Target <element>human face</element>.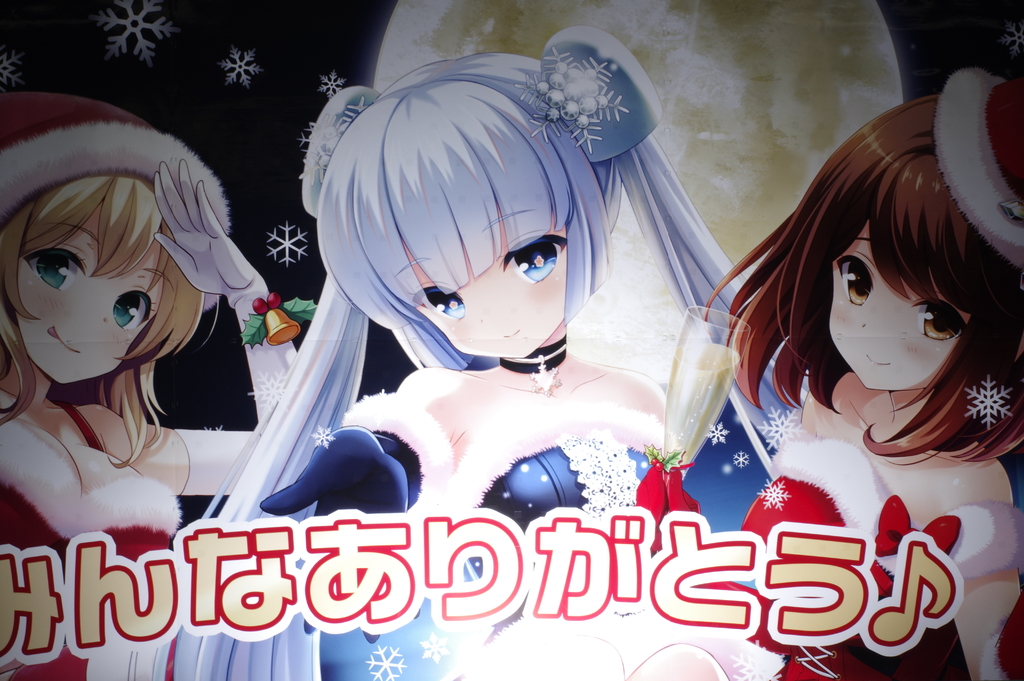
Target region: bbox=[821, 211, 988, 393].
